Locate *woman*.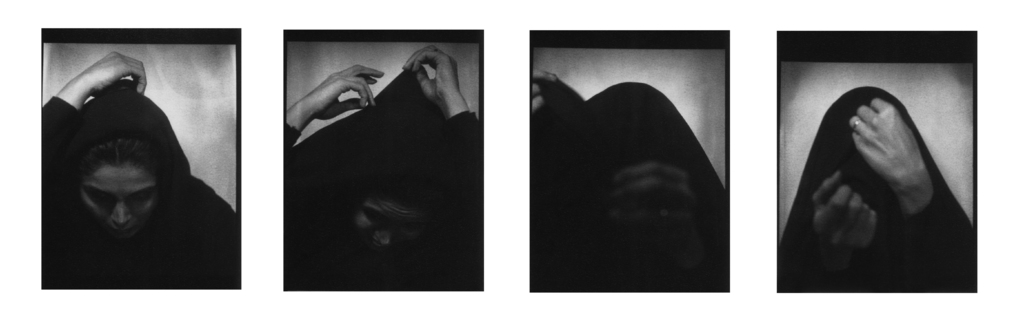
Bounding box: 280,45,485,287.
